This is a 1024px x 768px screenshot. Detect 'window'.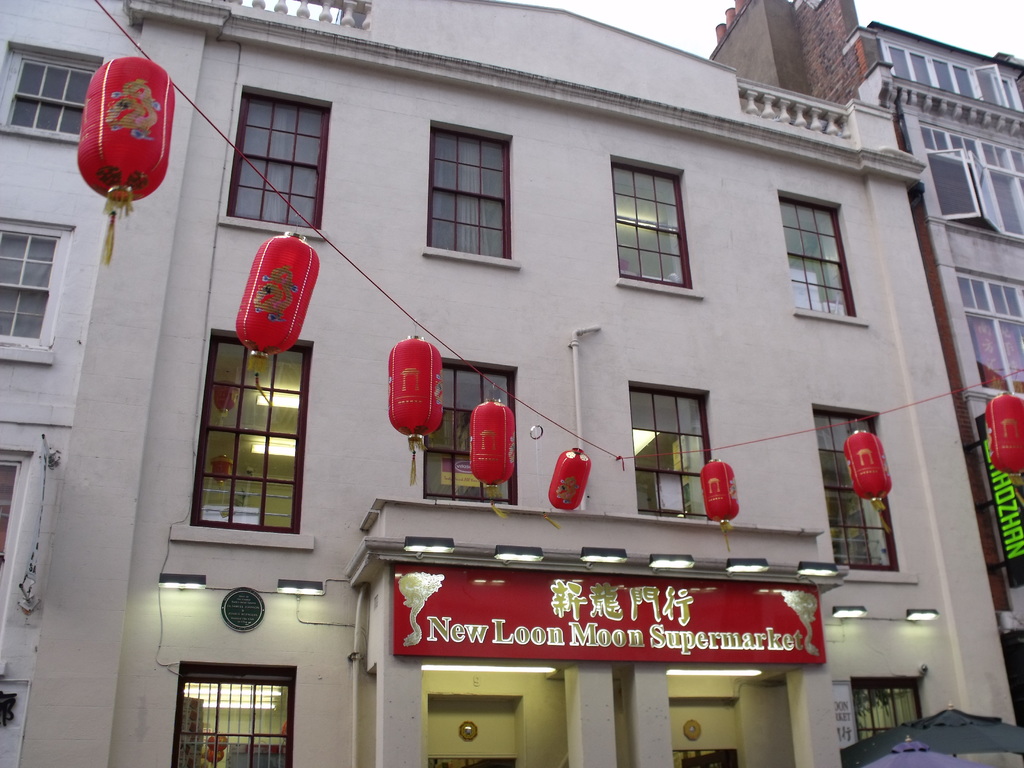
Rect(923, 129, 1023, 242).
